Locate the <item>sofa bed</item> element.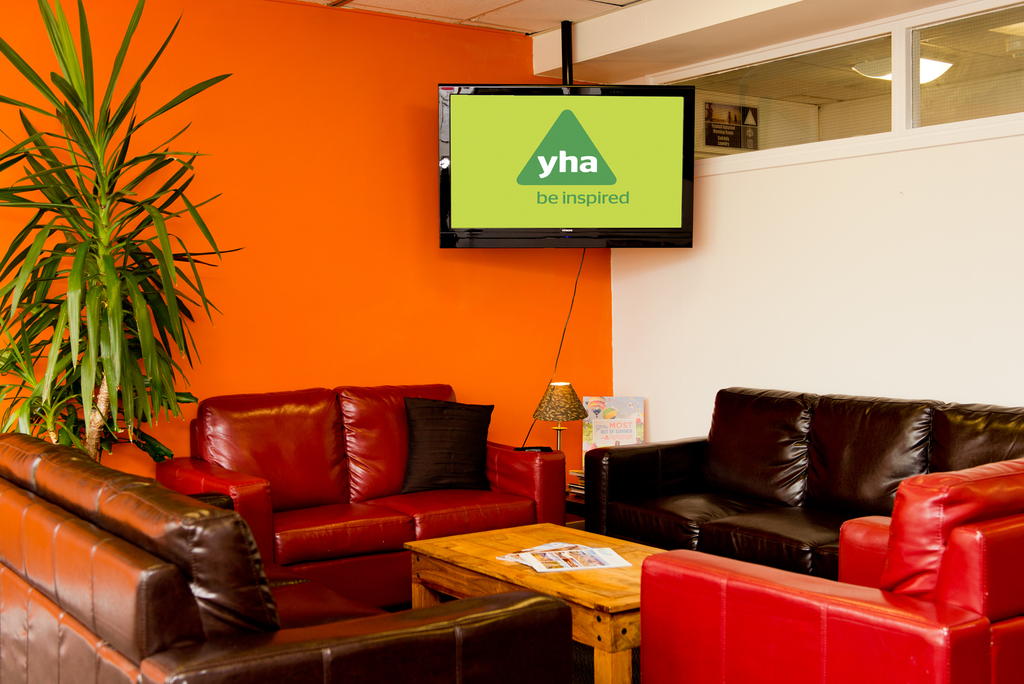
Element bbox: bbox=[581, 382, 1023, 580].
